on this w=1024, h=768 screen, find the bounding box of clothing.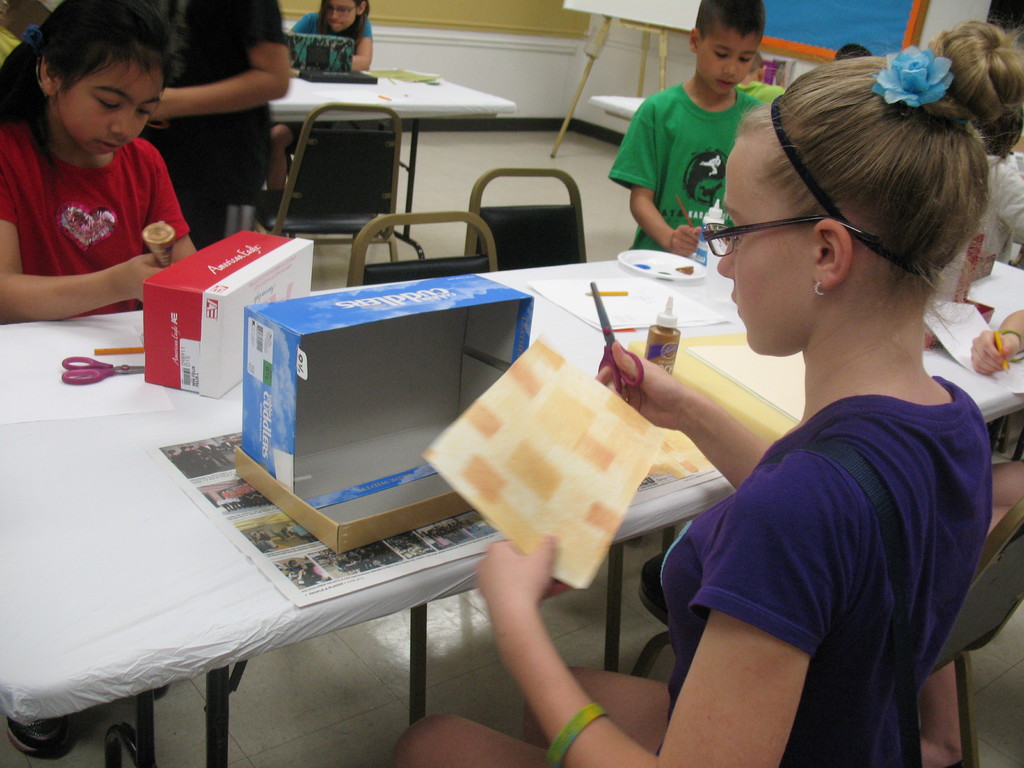
Bounding box: crop(934, 157, 1023, 312).
